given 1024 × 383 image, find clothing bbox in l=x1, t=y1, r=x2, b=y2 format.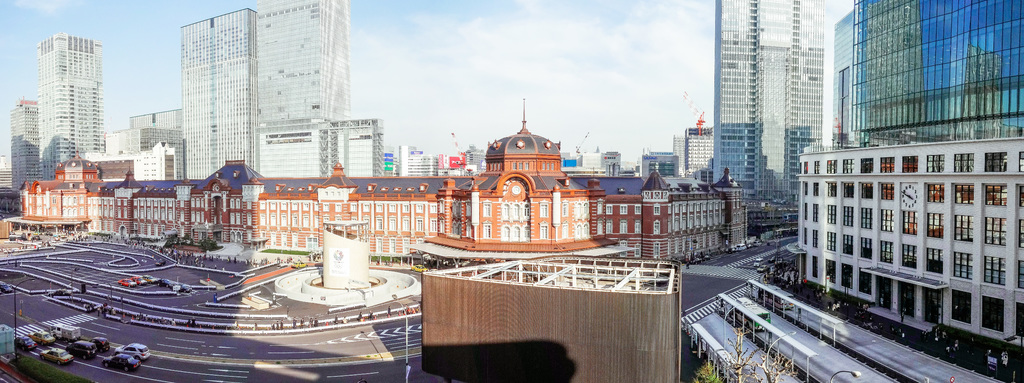
l=384, t=305, r=392, b=314.
